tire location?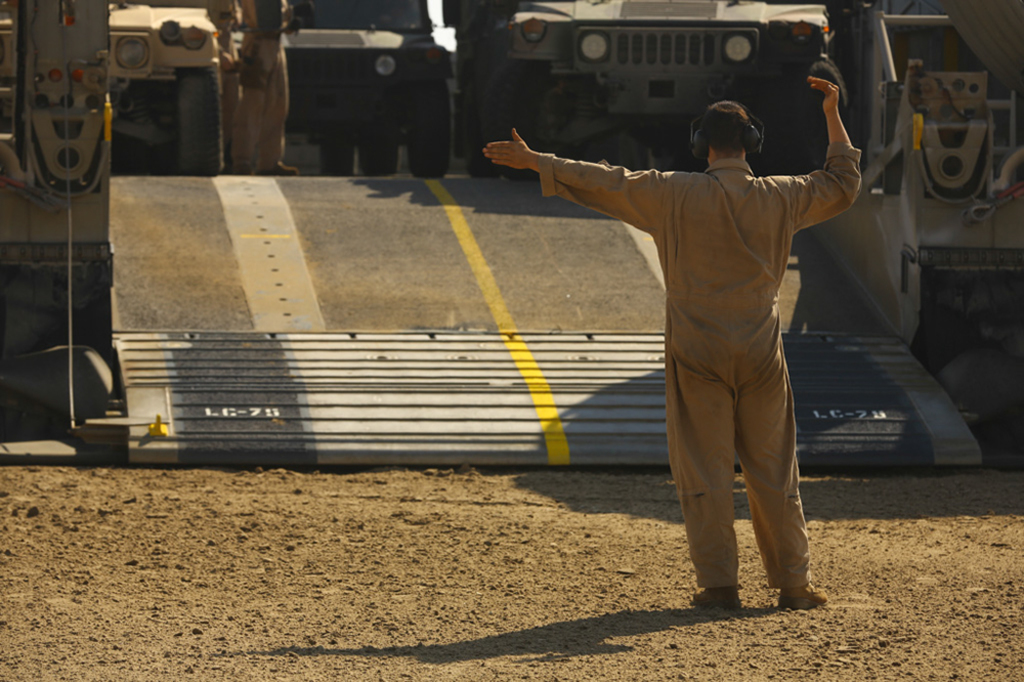
408/70/454/180
